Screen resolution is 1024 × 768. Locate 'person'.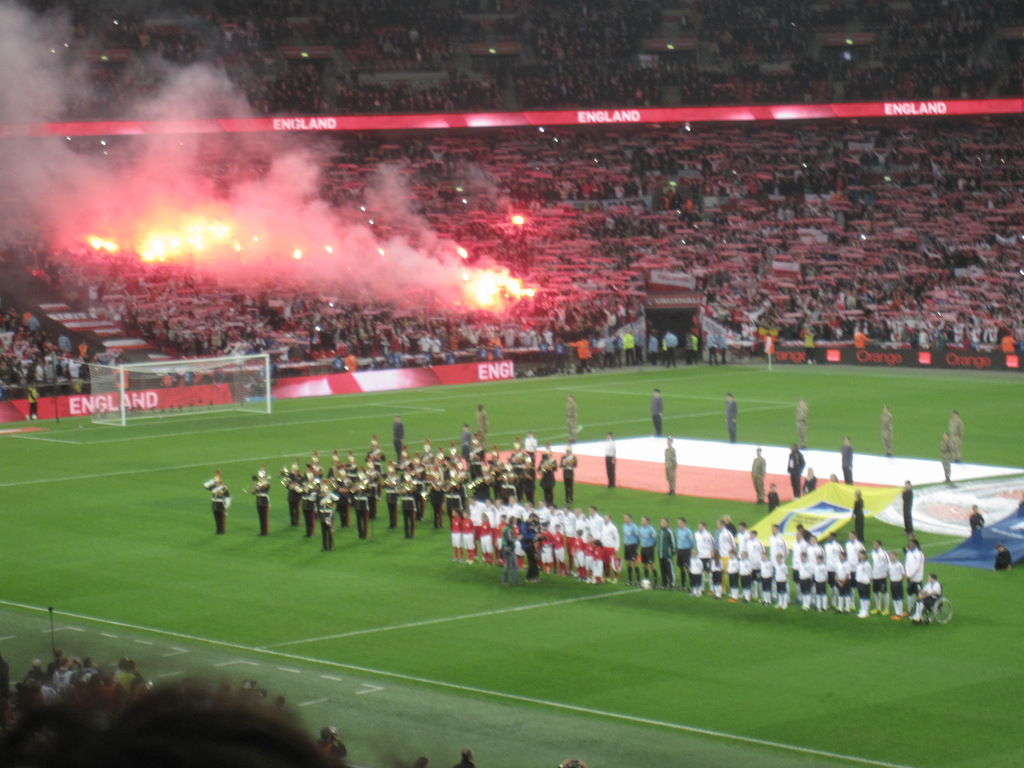
detection(554, 524, 565, 573).
